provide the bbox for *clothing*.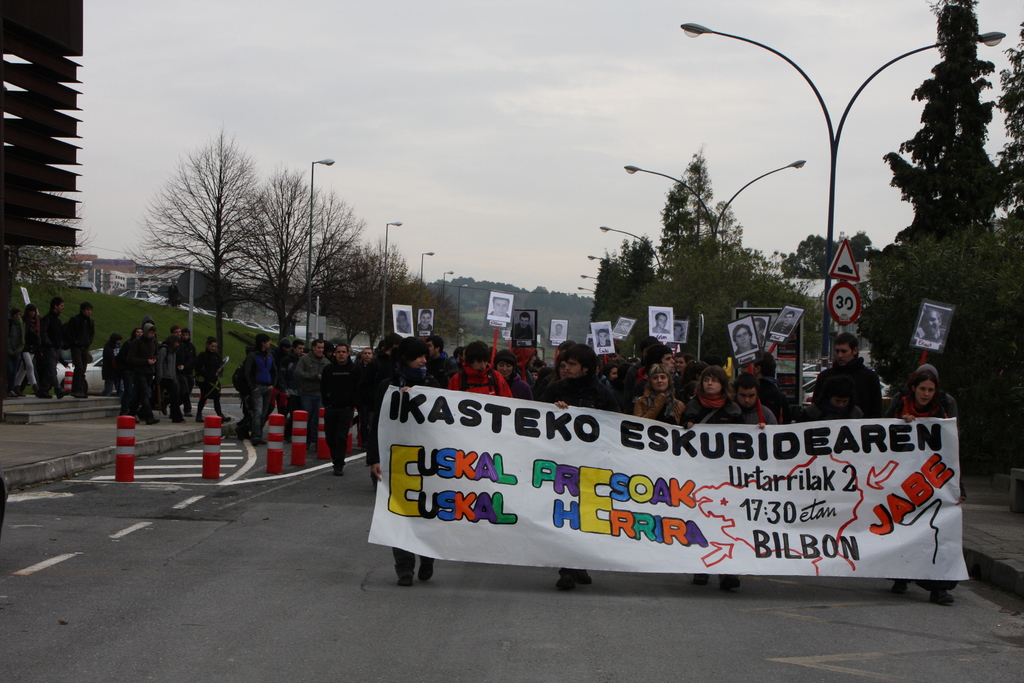
<region>630, 385, 678, 428</region>.
